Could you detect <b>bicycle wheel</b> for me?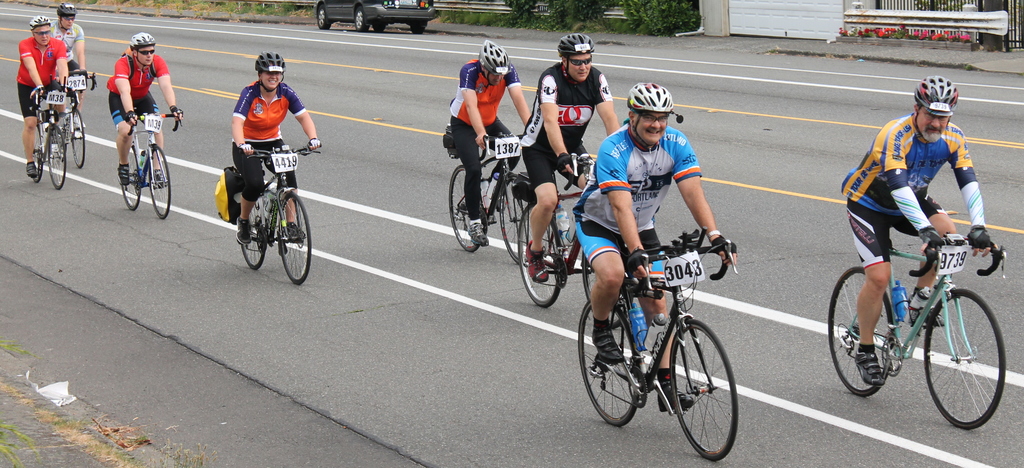
Detection result: {"x1": 34, "y1": 122, "x2": 44, "y2": 181}.
